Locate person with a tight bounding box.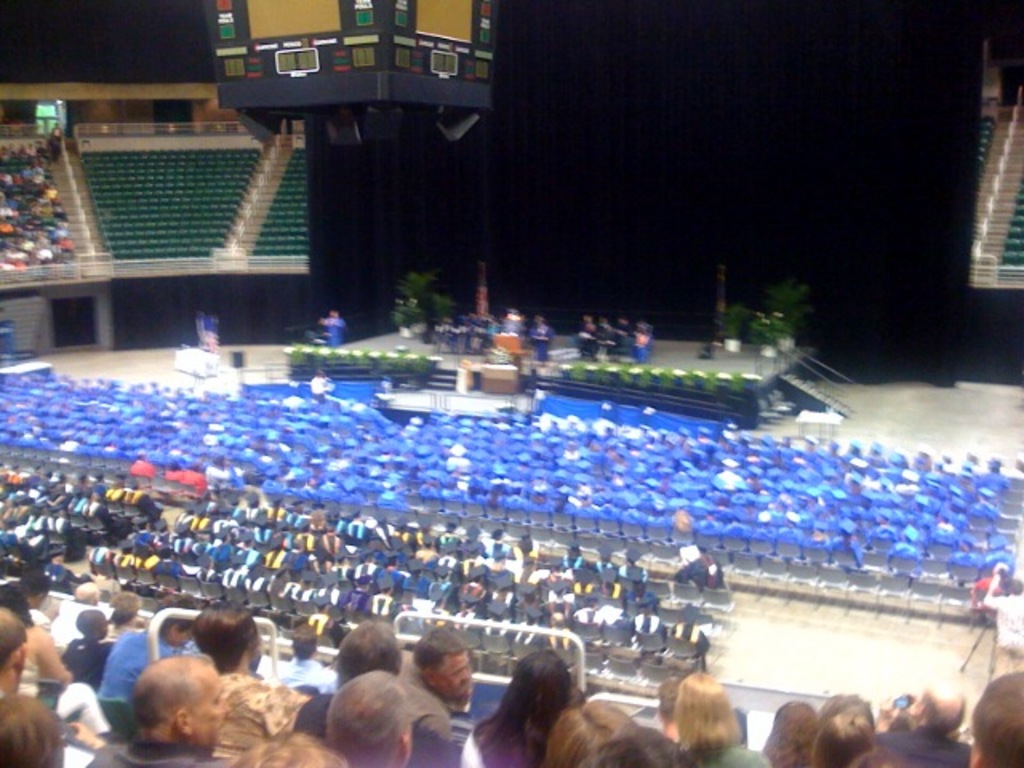
region(2, 451, 726, 670).
